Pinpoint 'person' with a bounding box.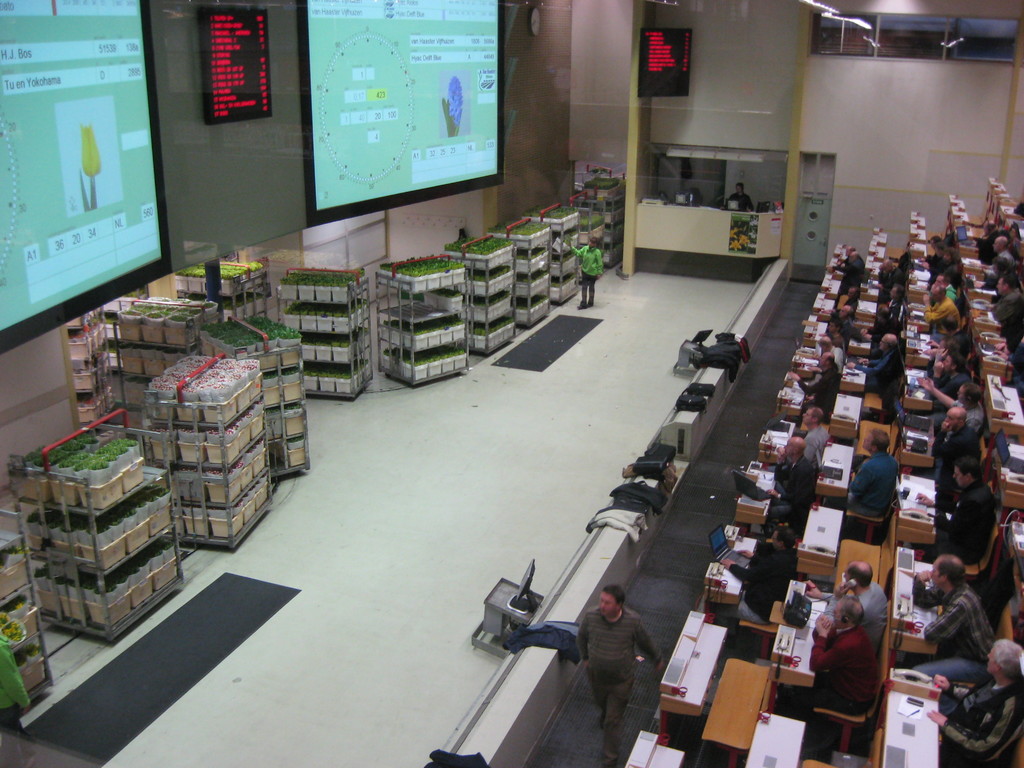
bbox=(830, 252, 863, 288).
